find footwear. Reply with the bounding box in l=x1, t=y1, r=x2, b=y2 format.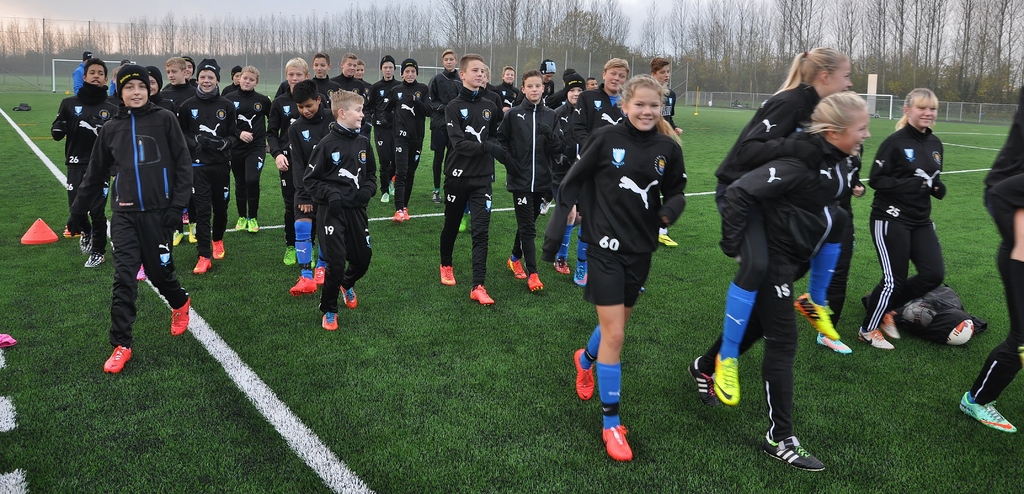
l=879, t=313, r=899, b=340.
